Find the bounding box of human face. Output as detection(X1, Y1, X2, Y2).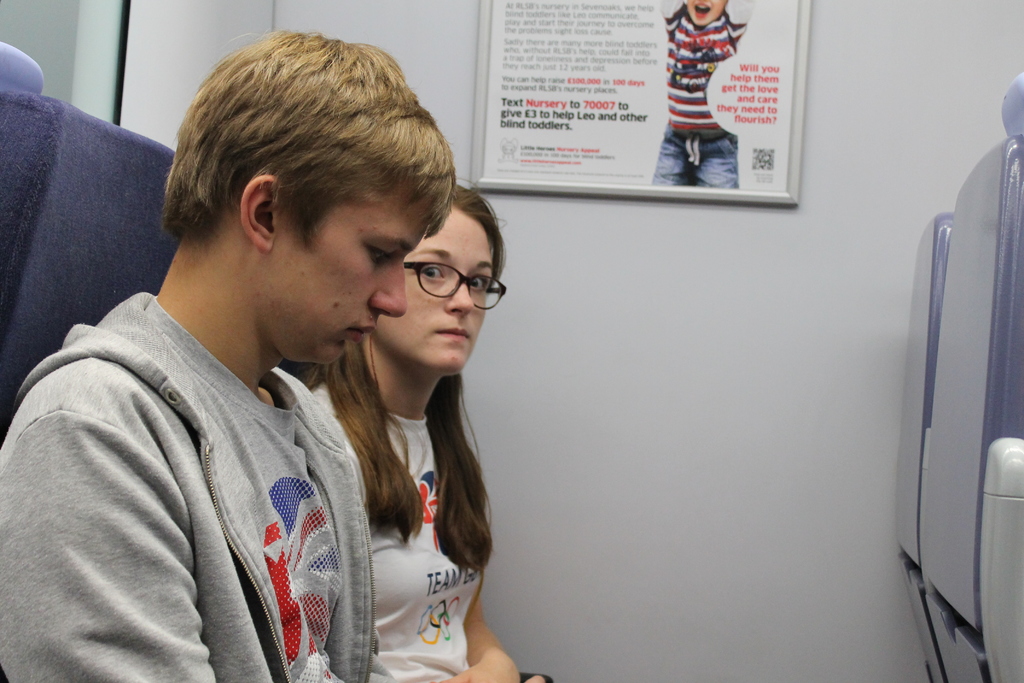
detection(269, 185, 416, 360).
